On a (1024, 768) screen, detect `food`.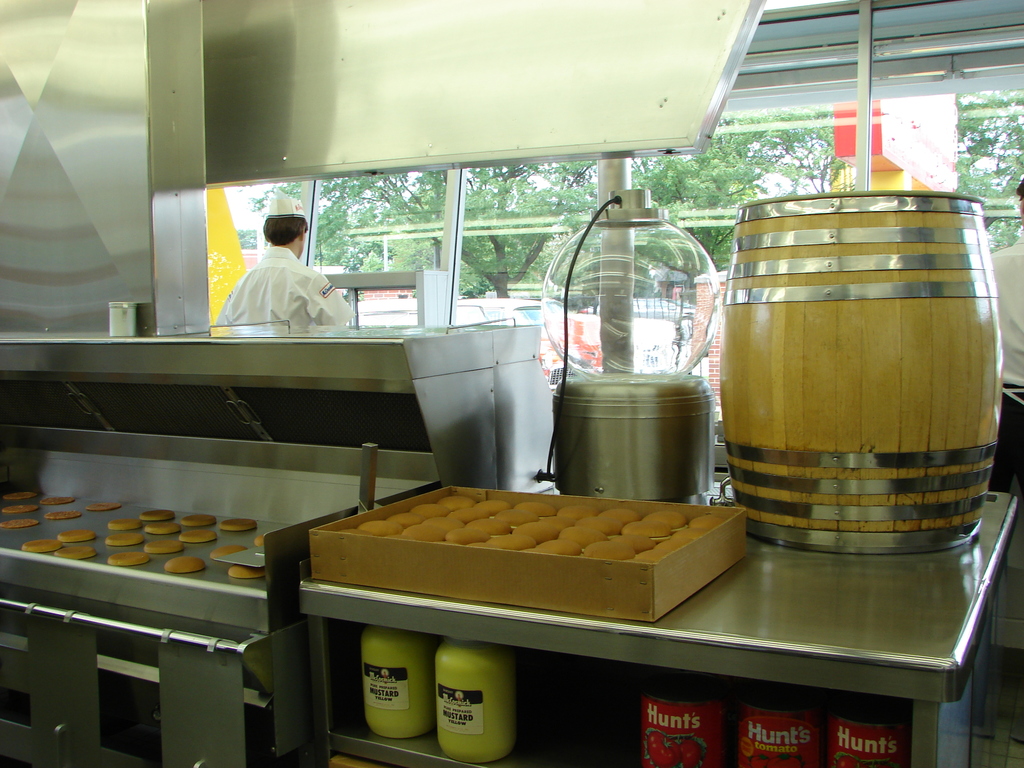
box(748, 753, 772, 767).
